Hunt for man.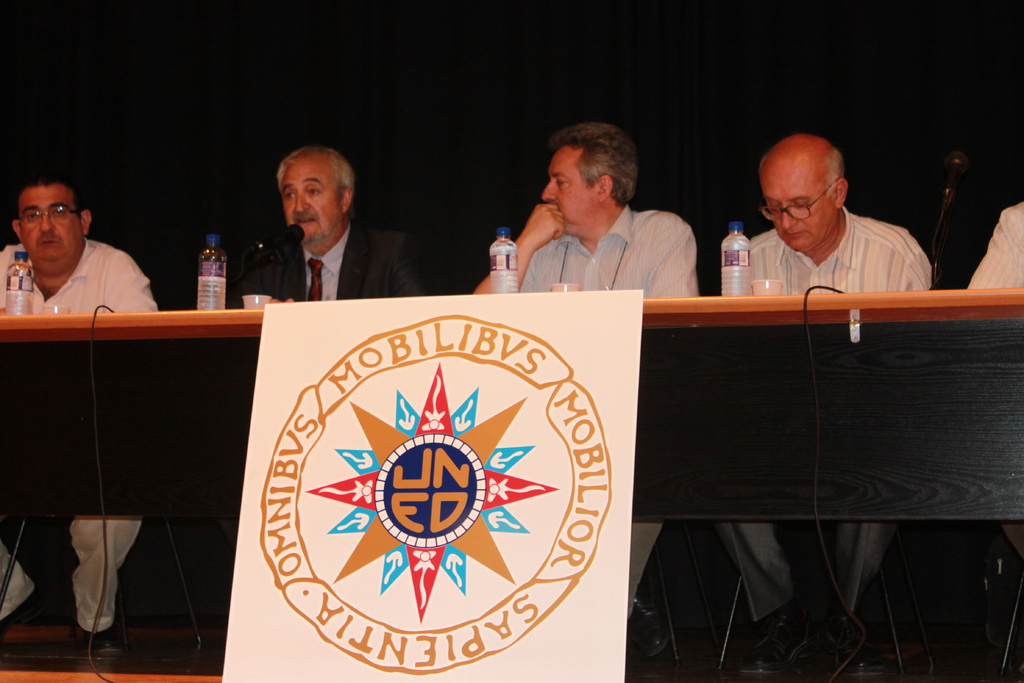
Hunted down at (x1=204, y1=142, x2=421, y2=297).
